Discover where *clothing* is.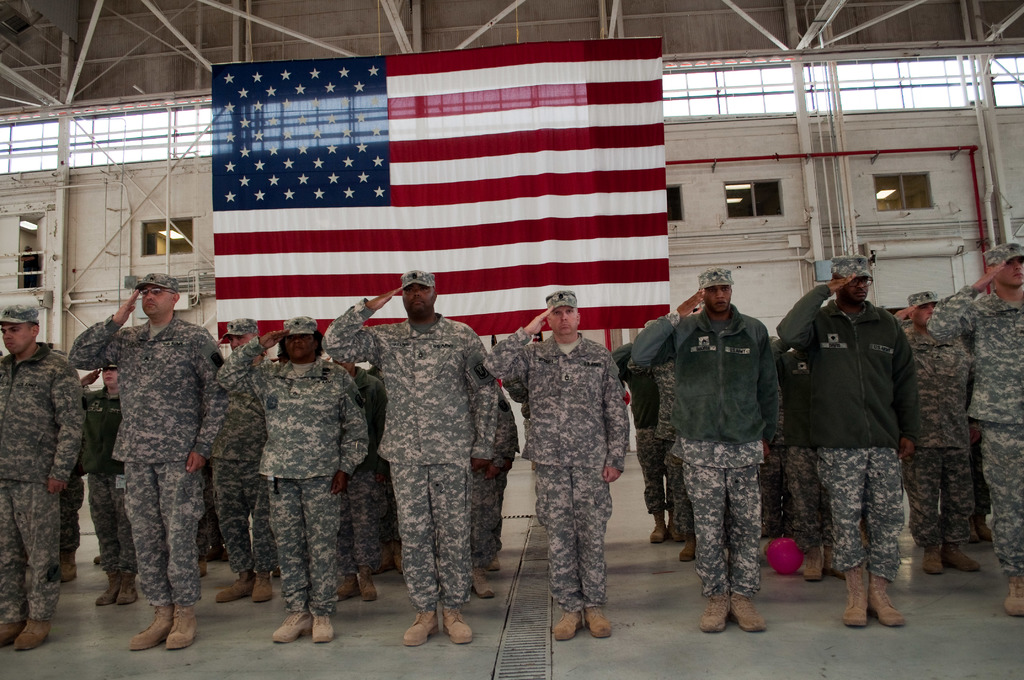
Discovered at (left=60, top=311, right=217, bottom=603).
